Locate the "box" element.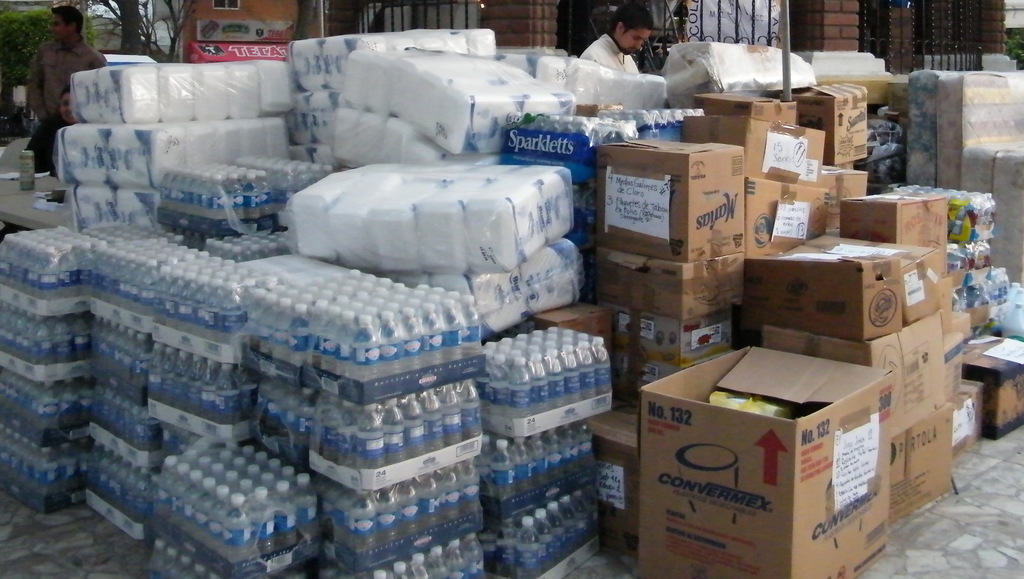
Element bbox: 884,73,909,114.
